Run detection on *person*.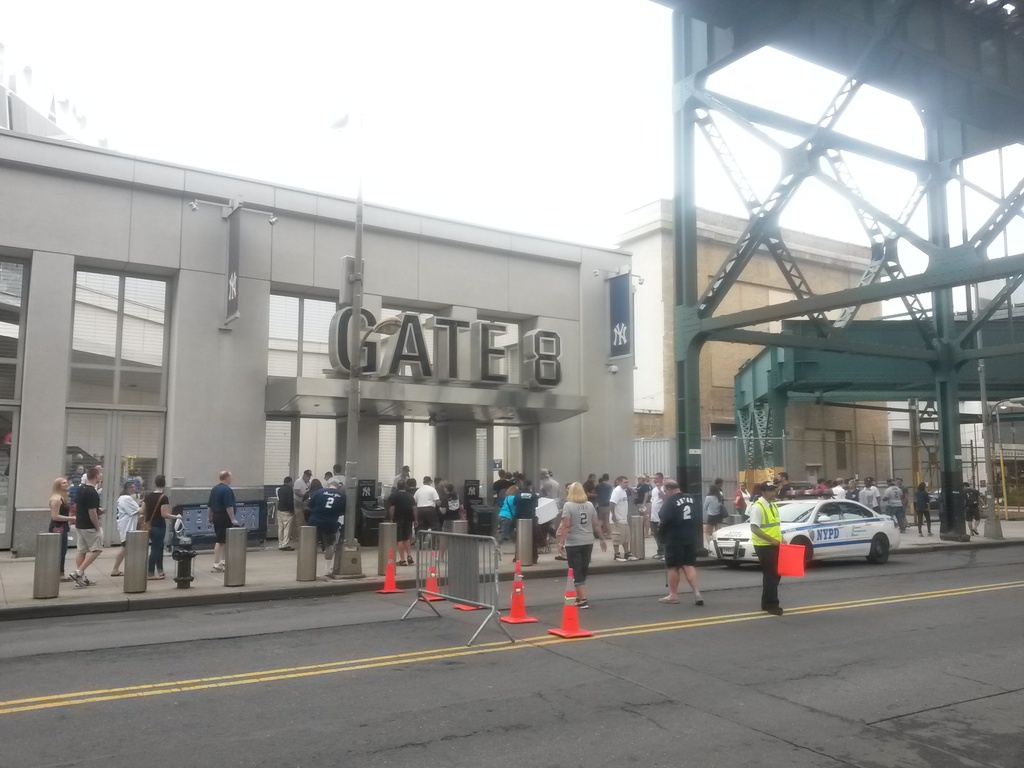
Result: detection(69, 467, 104, 583).
